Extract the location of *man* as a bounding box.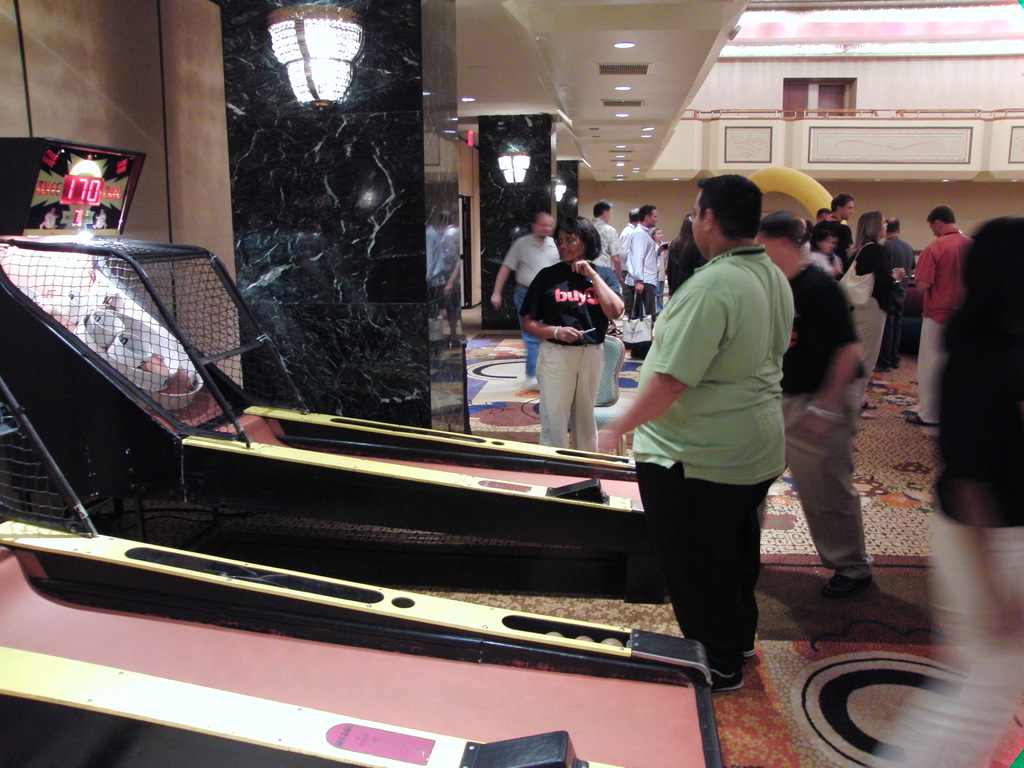
bbox=[756, 214, 876, 598].
